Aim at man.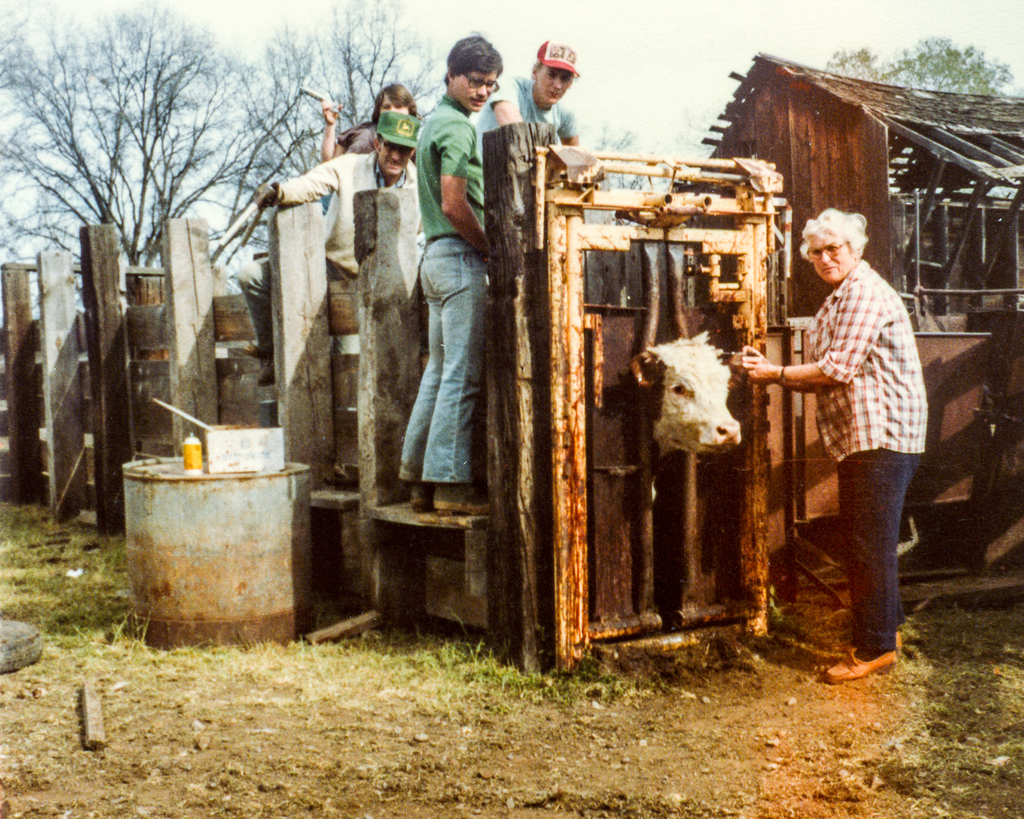
Aimed at [left=756, top=193, right=936, bottom=677].
